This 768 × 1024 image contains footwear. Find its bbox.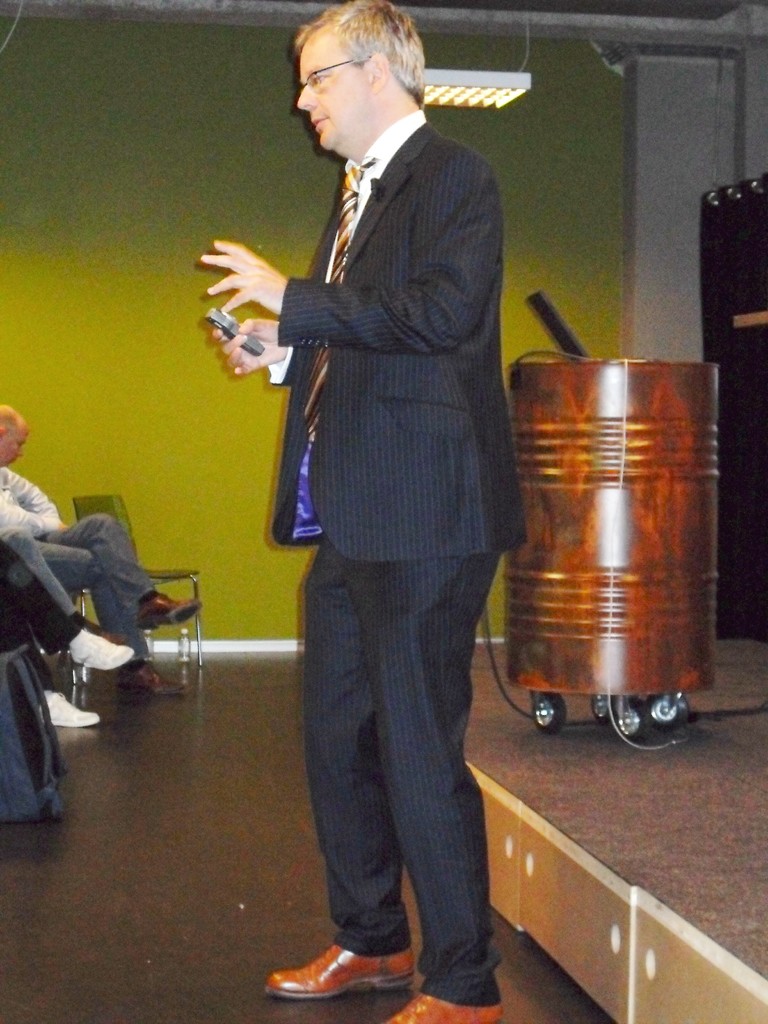
116:664:182:693.
